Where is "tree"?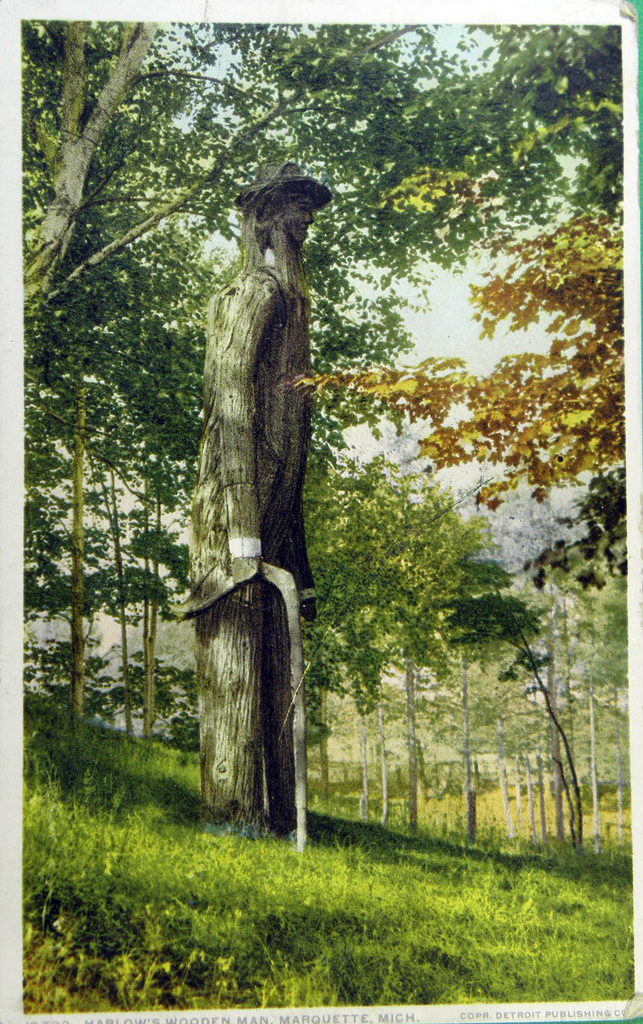
259:452:544:755.
